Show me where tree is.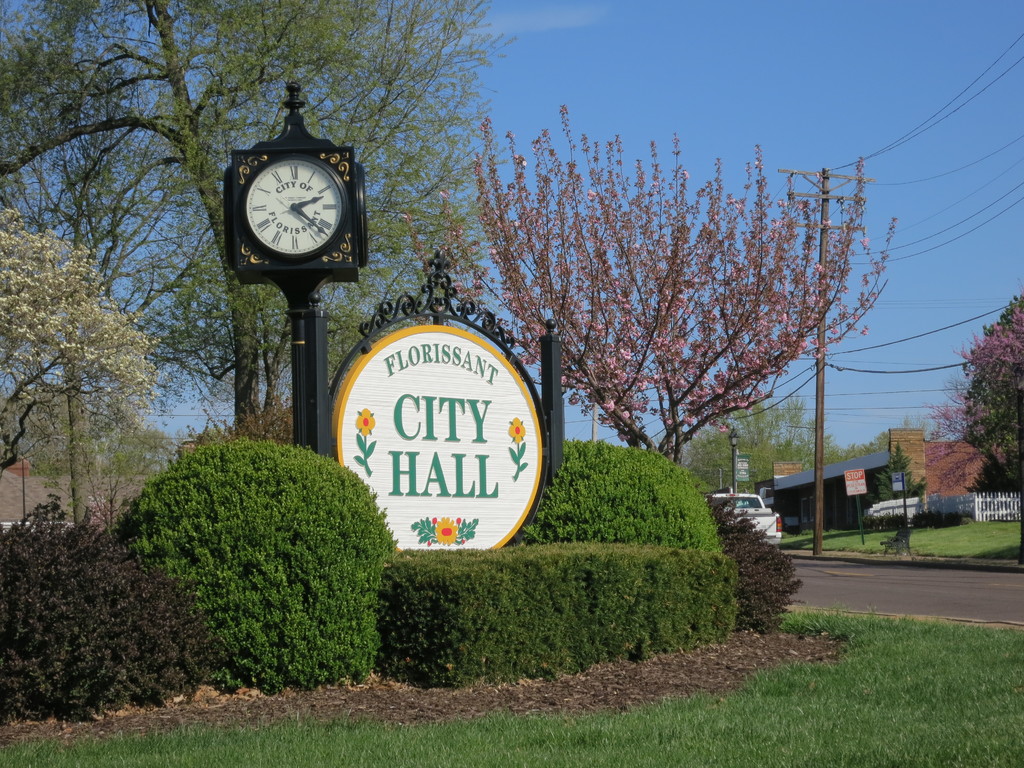
tree is at [left=0, top=499, right=219, bottom=730].
